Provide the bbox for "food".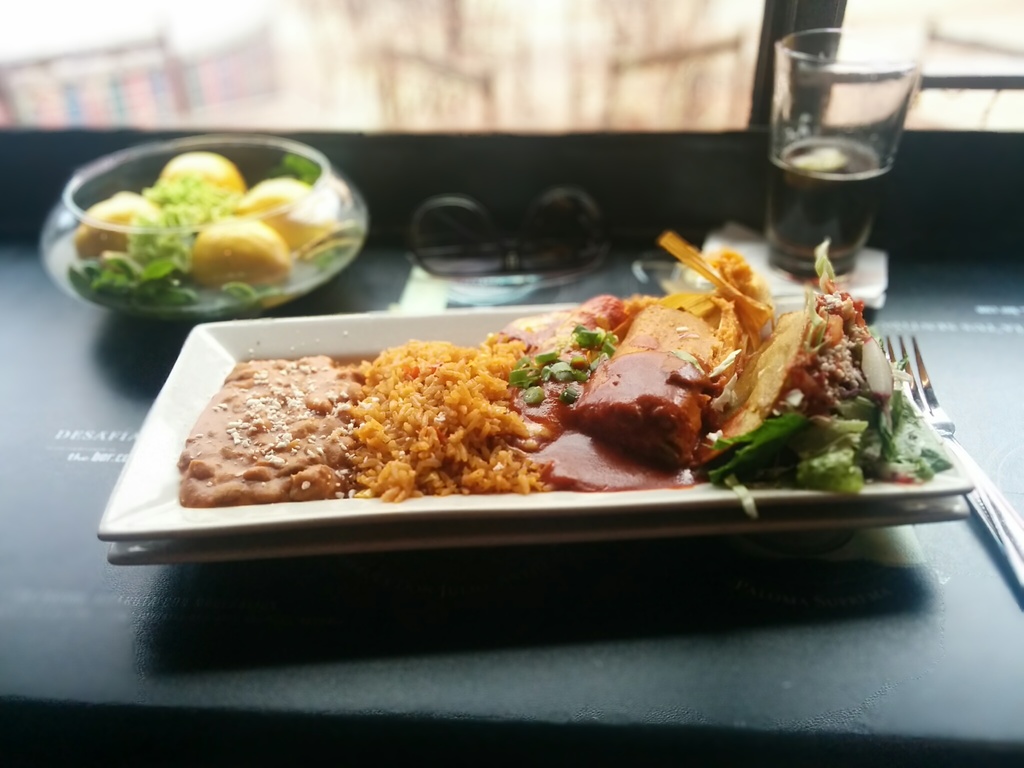
x1=60 y1=150 x2=359 y2=315.
